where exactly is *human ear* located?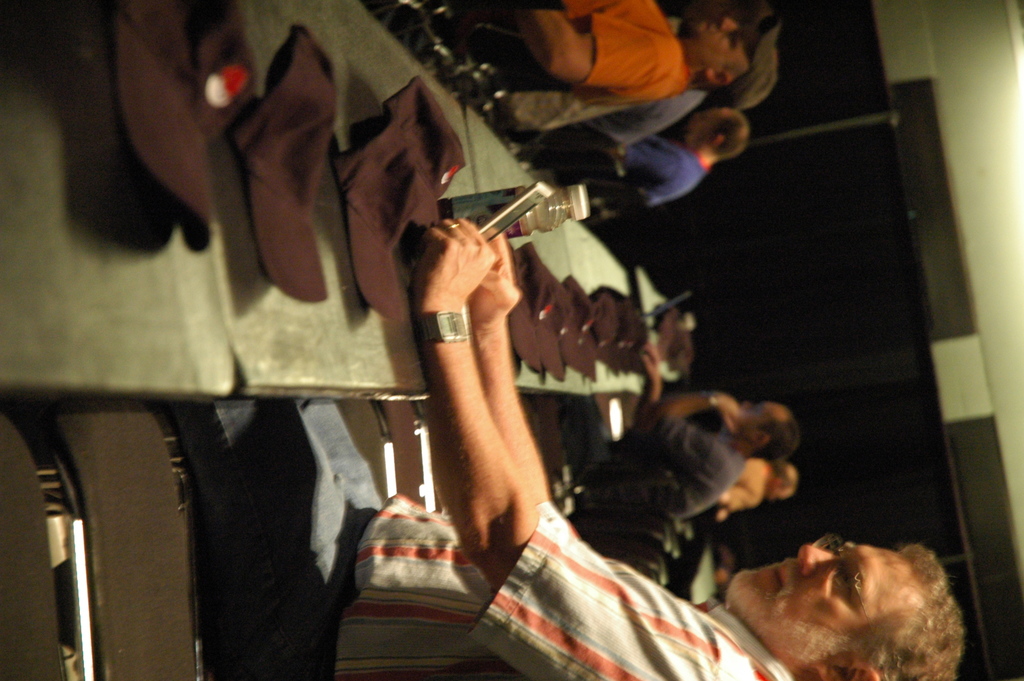
Its bounding box is BBox(812, 663, 881, 680).
